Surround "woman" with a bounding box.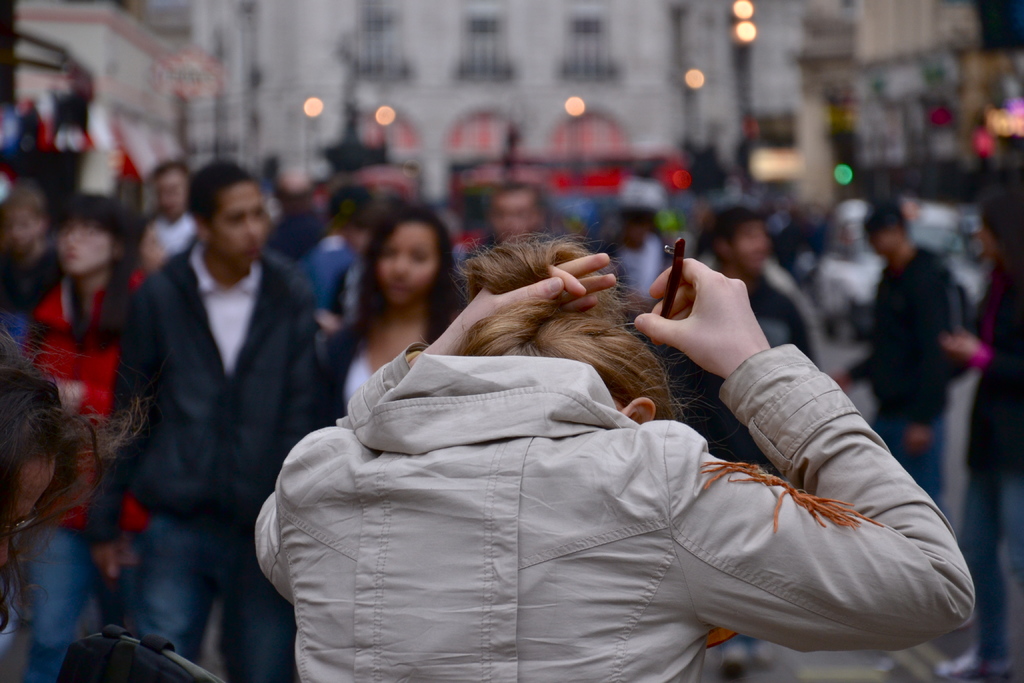
324, 210, 470, 419.
